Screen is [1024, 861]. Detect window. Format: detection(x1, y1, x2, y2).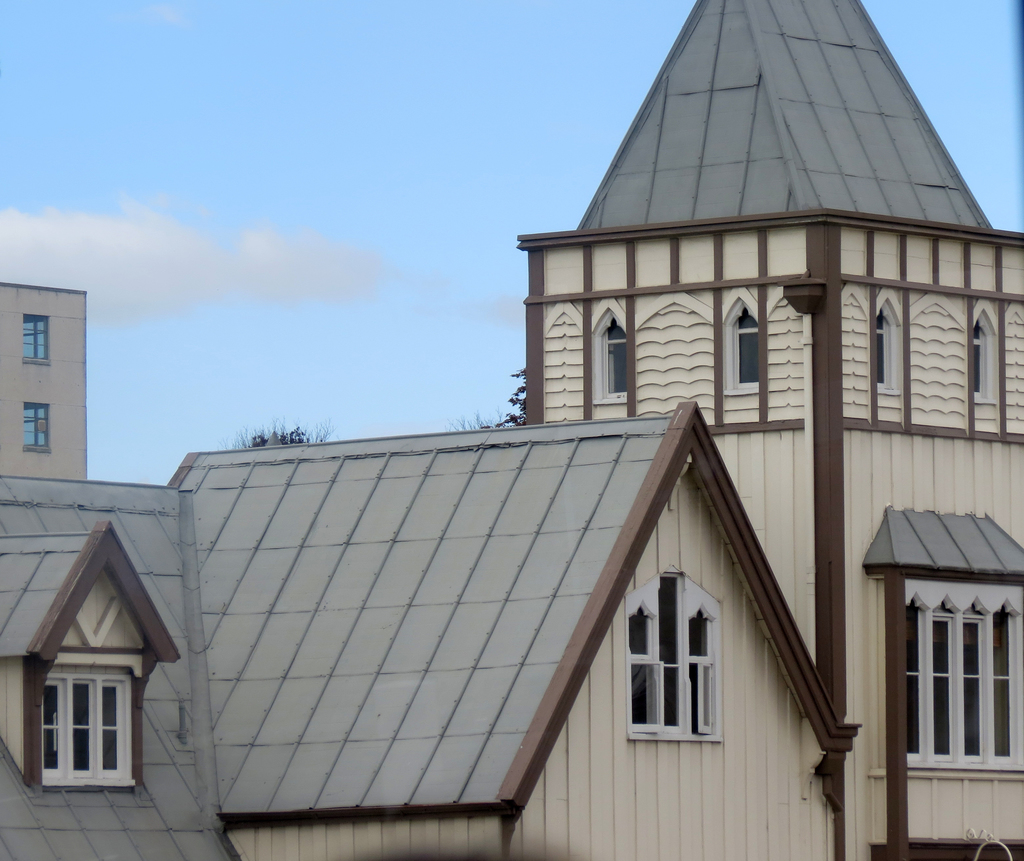
detection(20, 406, 52, 453).
